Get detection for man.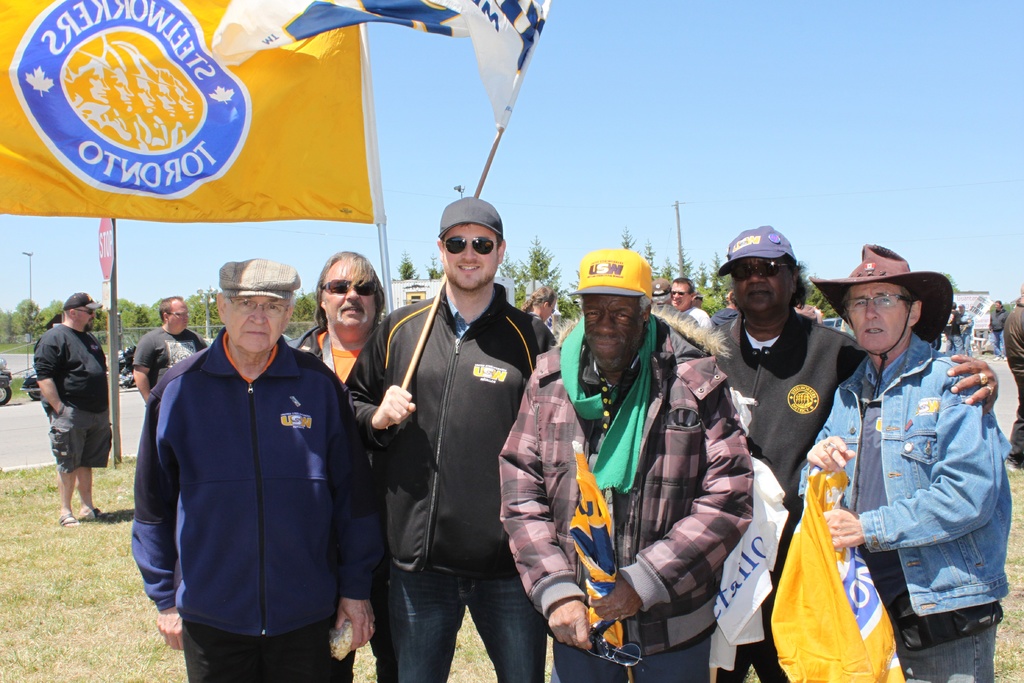
Detection: {"left": 127, "top": 257, "right": 391, "bottom": 682}.
